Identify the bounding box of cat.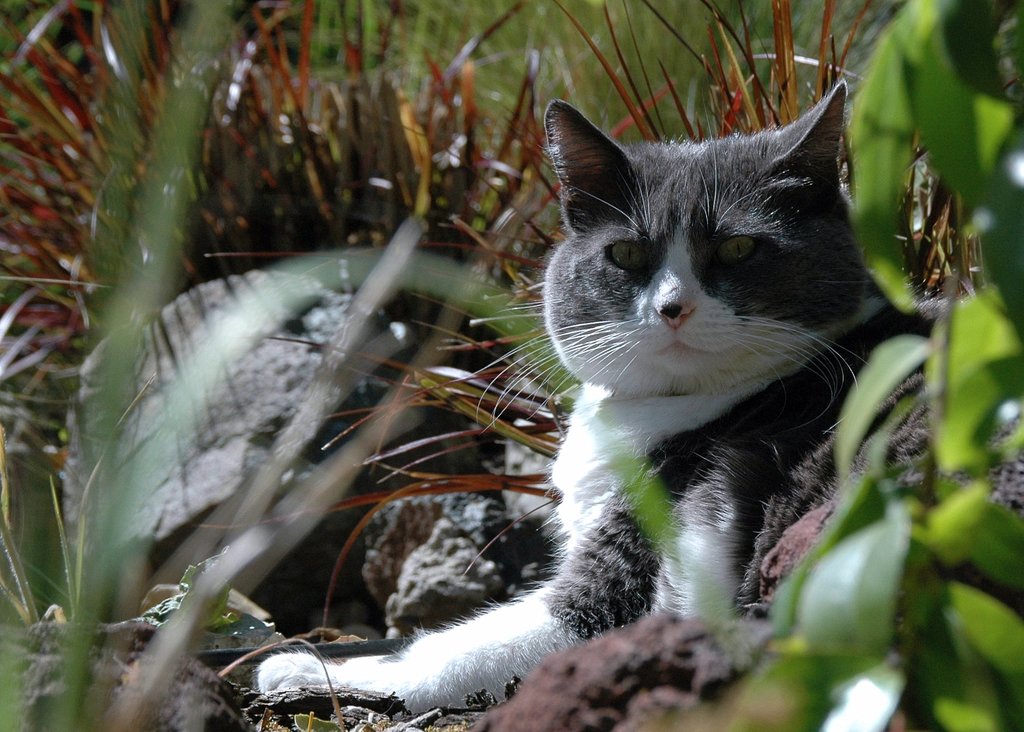
Rect(253, 79, 1023, 722).
